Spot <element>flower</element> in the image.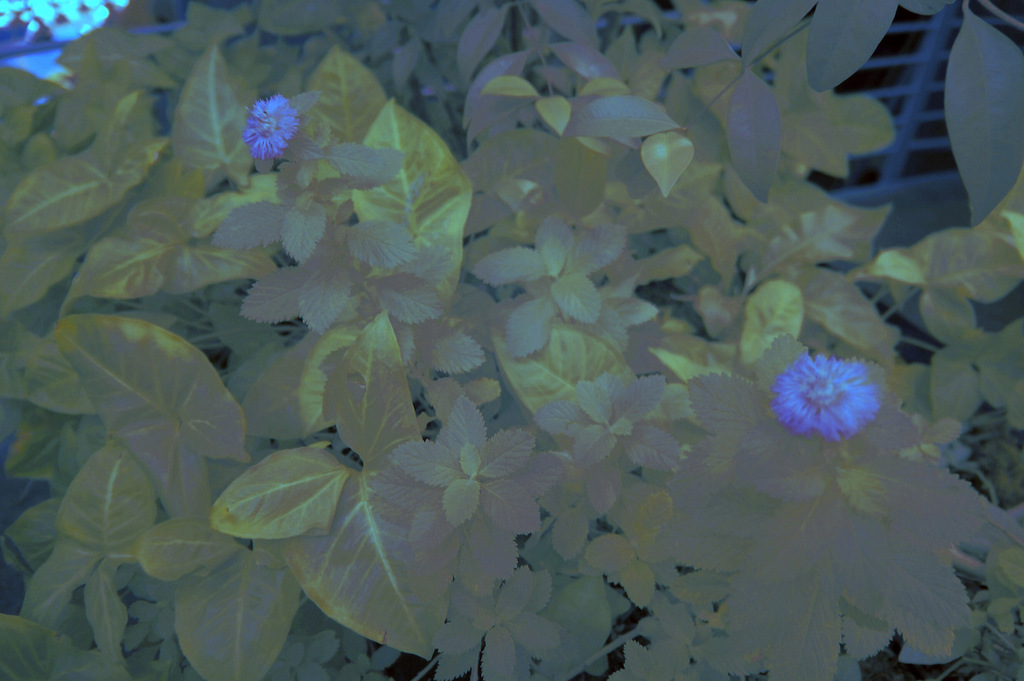
<element>flower</element> found at bbox=[246, 95, 300, 163].
